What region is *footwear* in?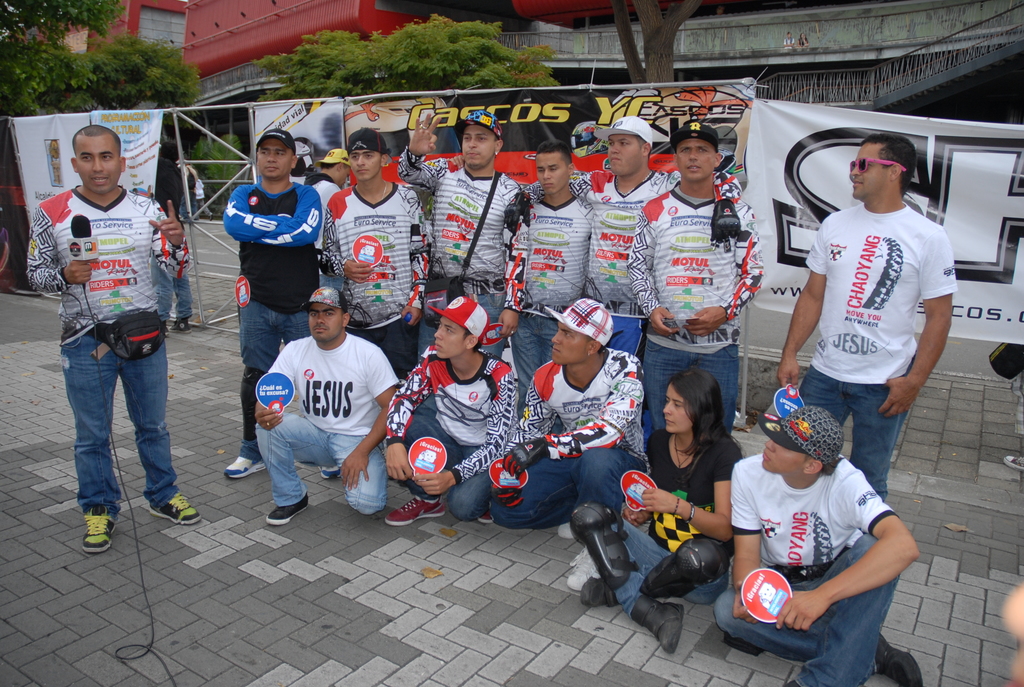
[876,634,922,686].
